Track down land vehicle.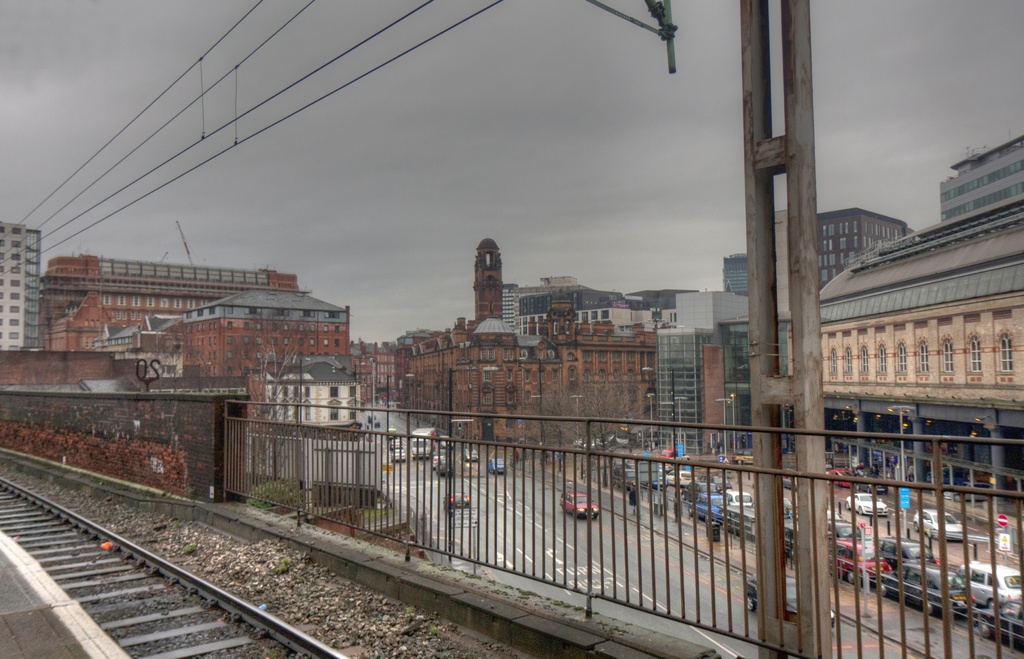
Tracked to locate(358, 399, 366, 415).
